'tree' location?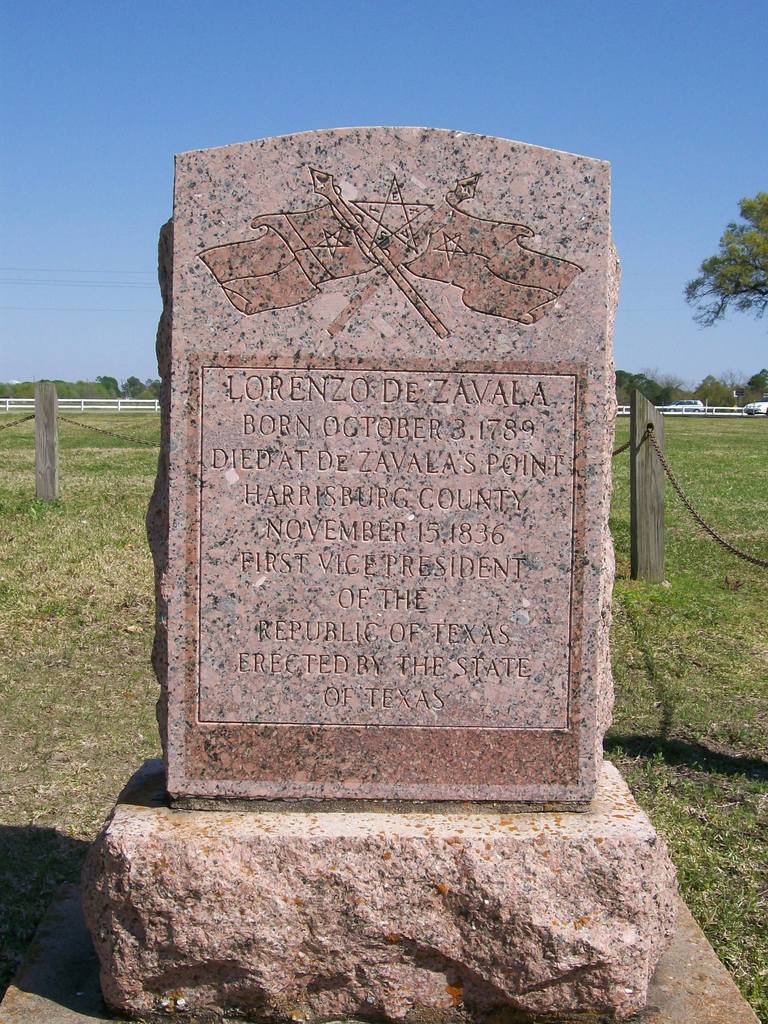
bbox=[686, 188, 767, 333]
